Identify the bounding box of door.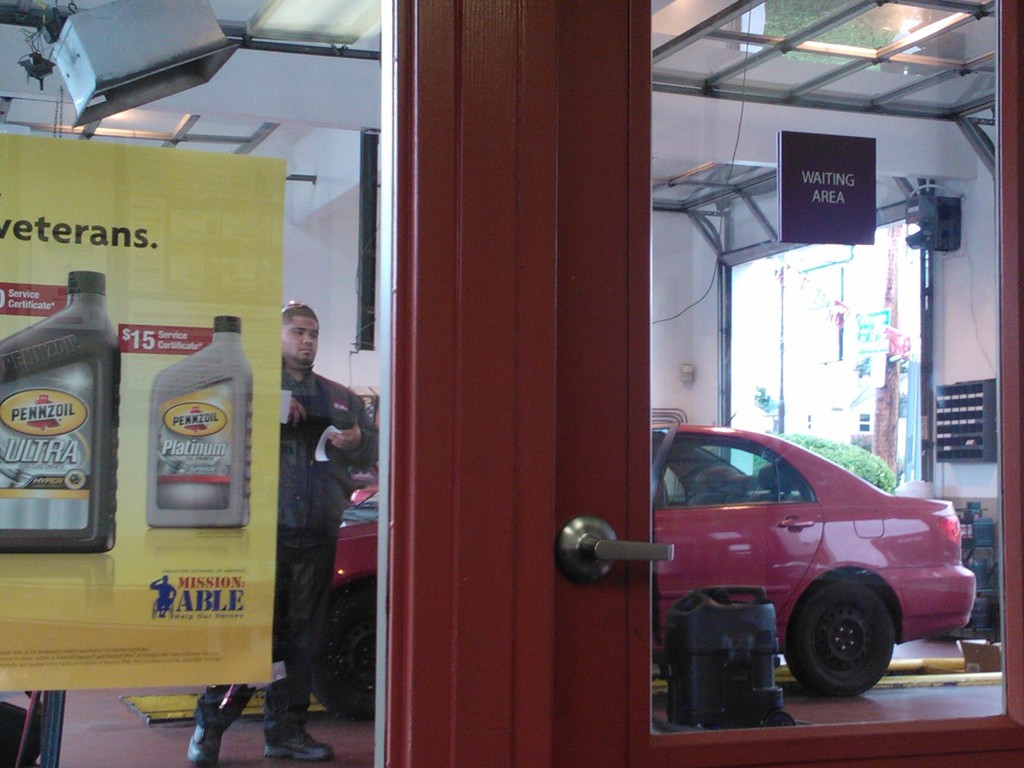
rect(558, 0, 1023, 767).
